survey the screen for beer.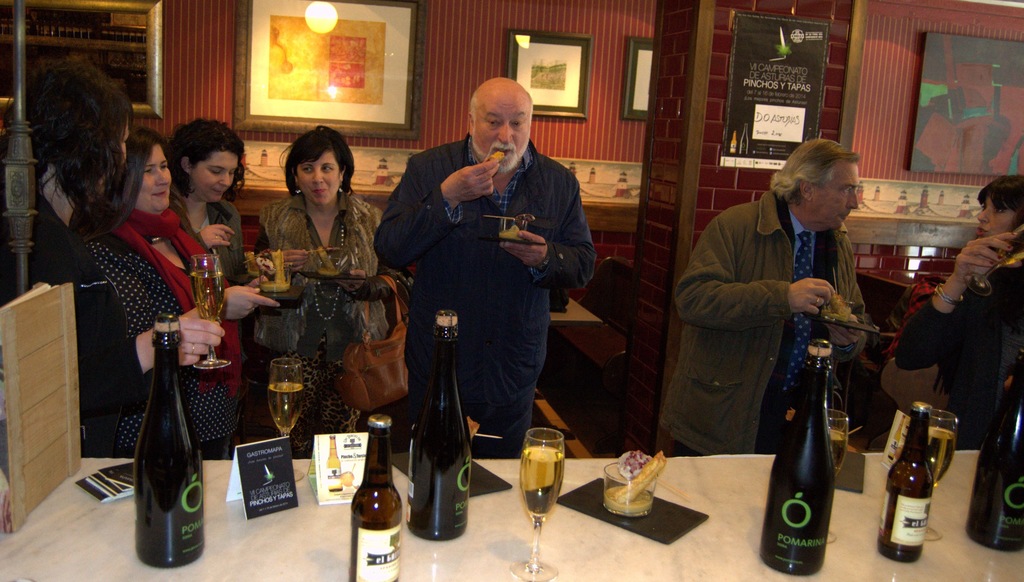
Survey found: <region>524, 431, 573, 580</region>.
